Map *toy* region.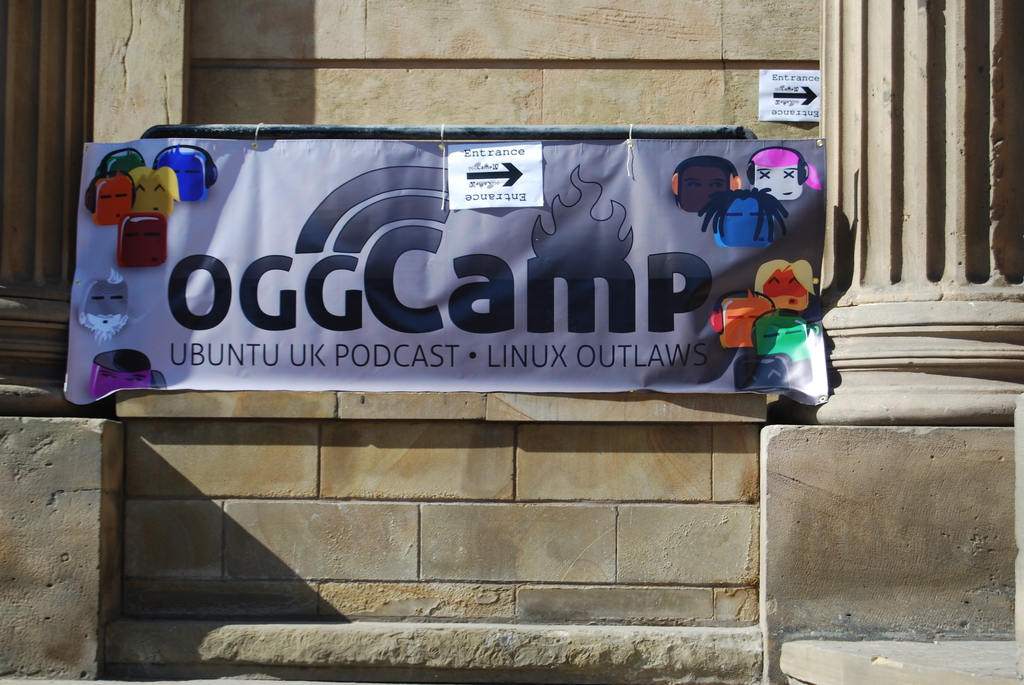
Mapped to box=[109, 203, 179, 281].
